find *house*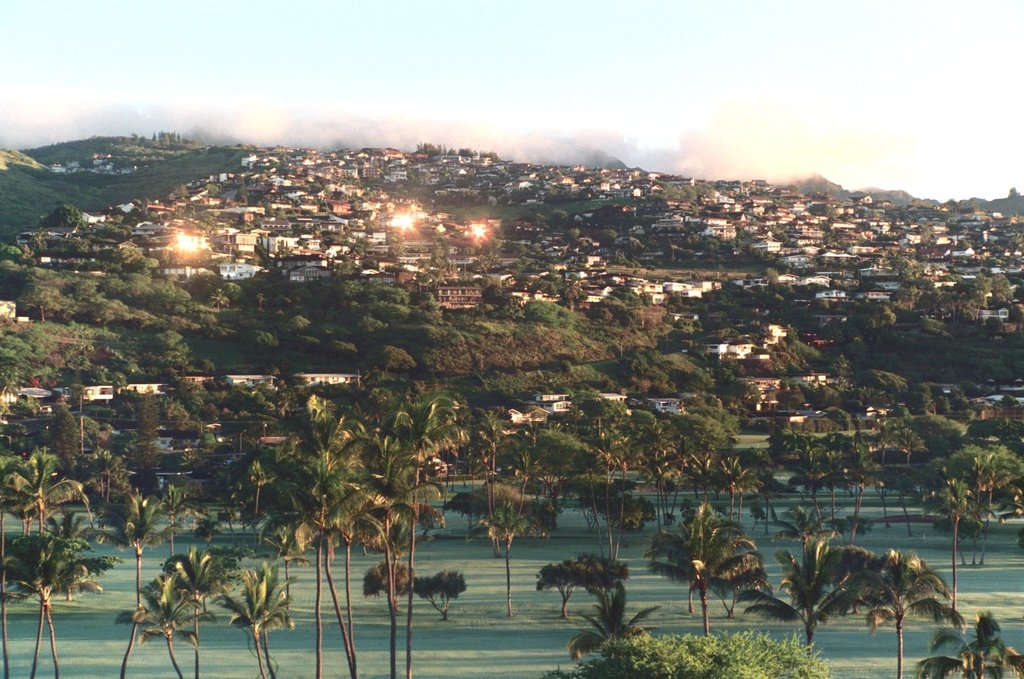
box=[231, 230, 259, 254]
